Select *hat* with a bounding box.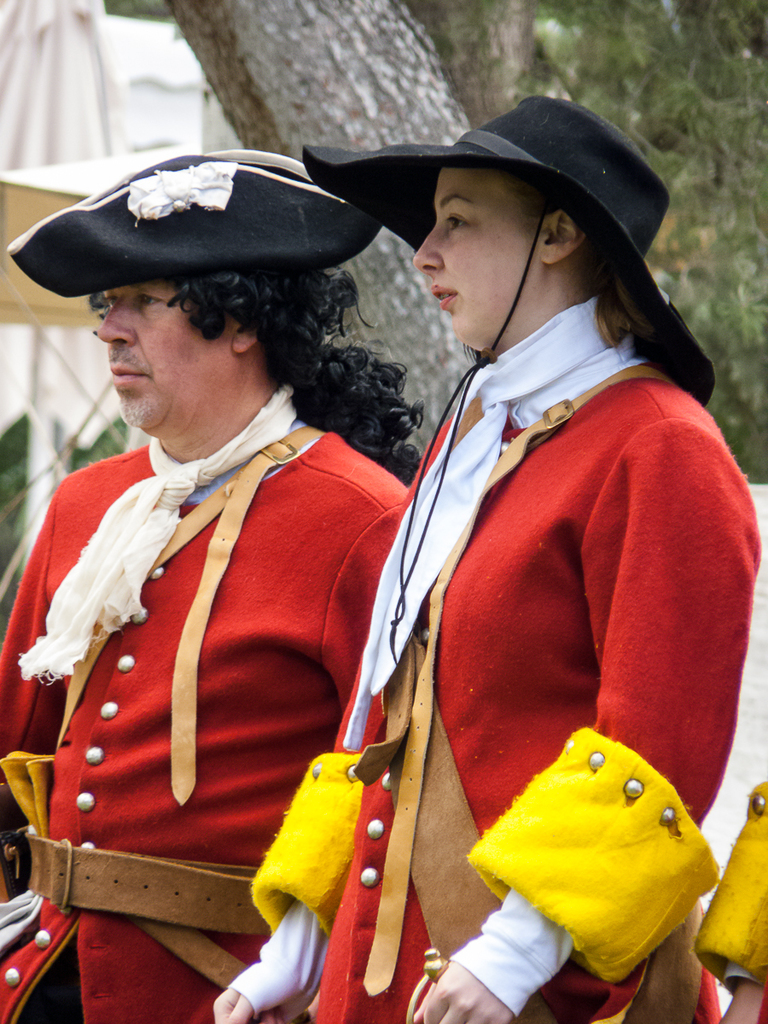
crop(8, 143, 383, 305).
